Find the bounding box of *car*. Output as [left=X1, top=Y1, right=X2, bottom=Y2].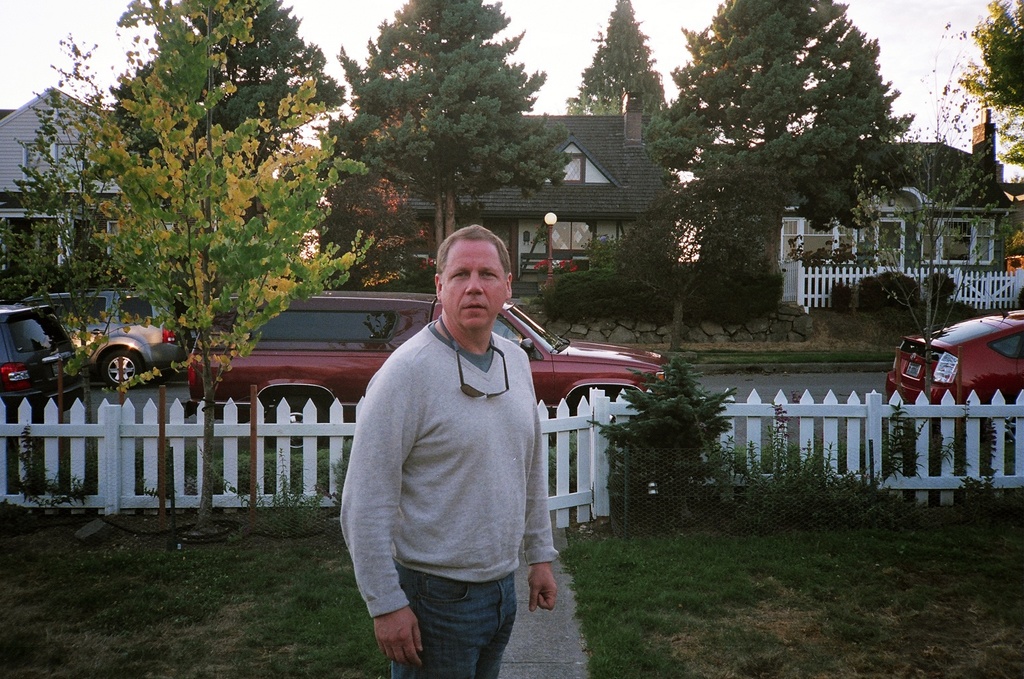
[left=5, top=300, right=93, bottom=420].
